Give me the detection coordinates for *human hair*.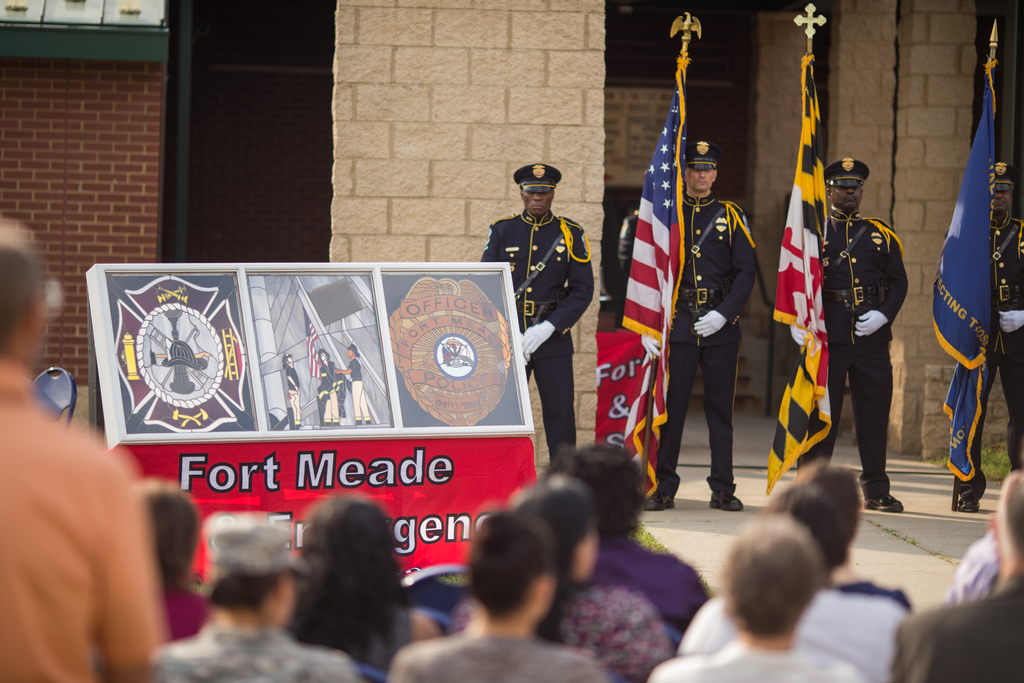
212 572 278 613.
